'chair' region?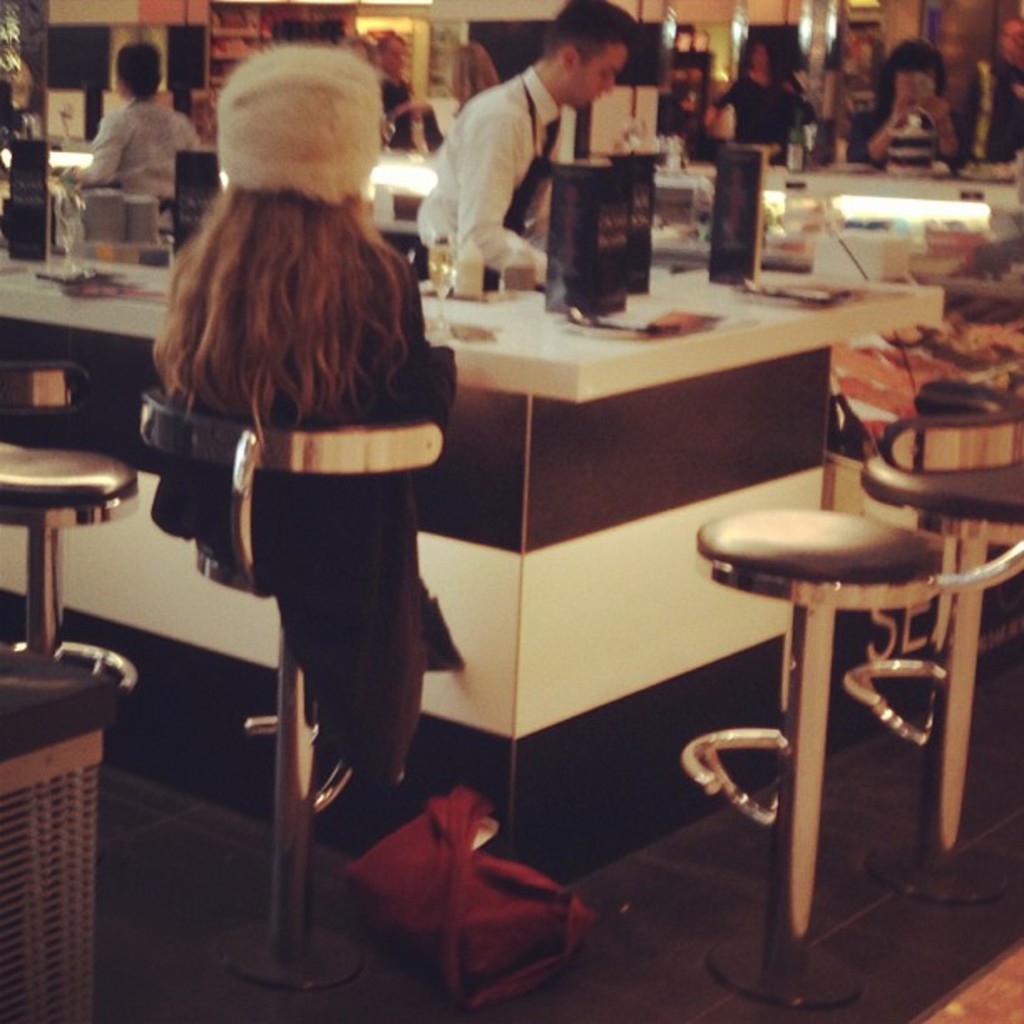
[left=0, top=355, right=139, bottom=706]
